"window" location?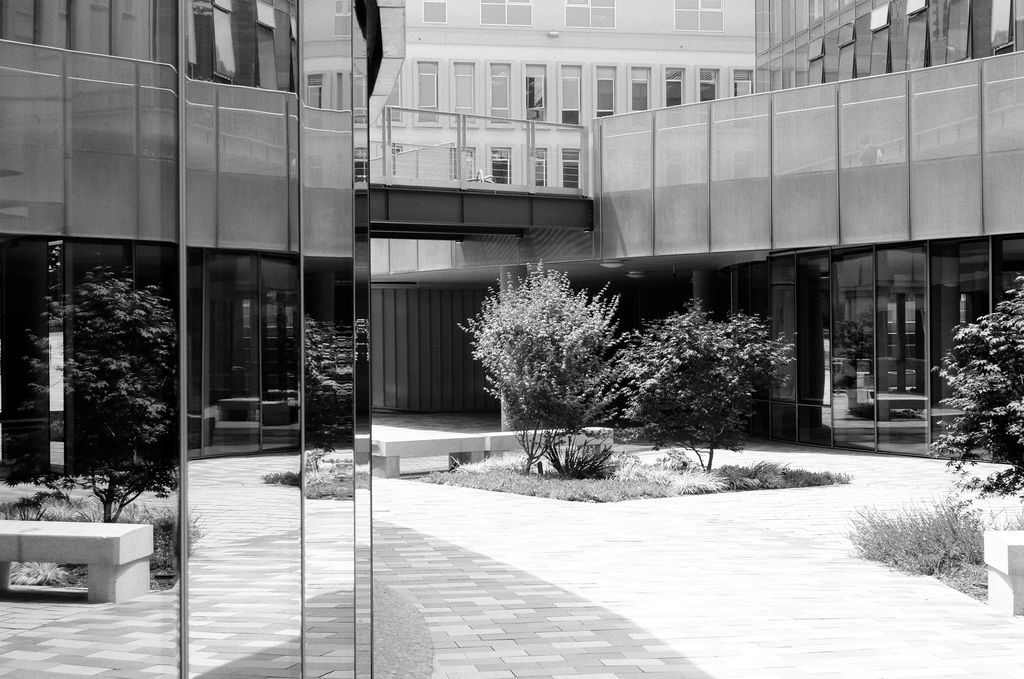
{"left": 733, "top": 65, "right": 755, "bottom": 129}
